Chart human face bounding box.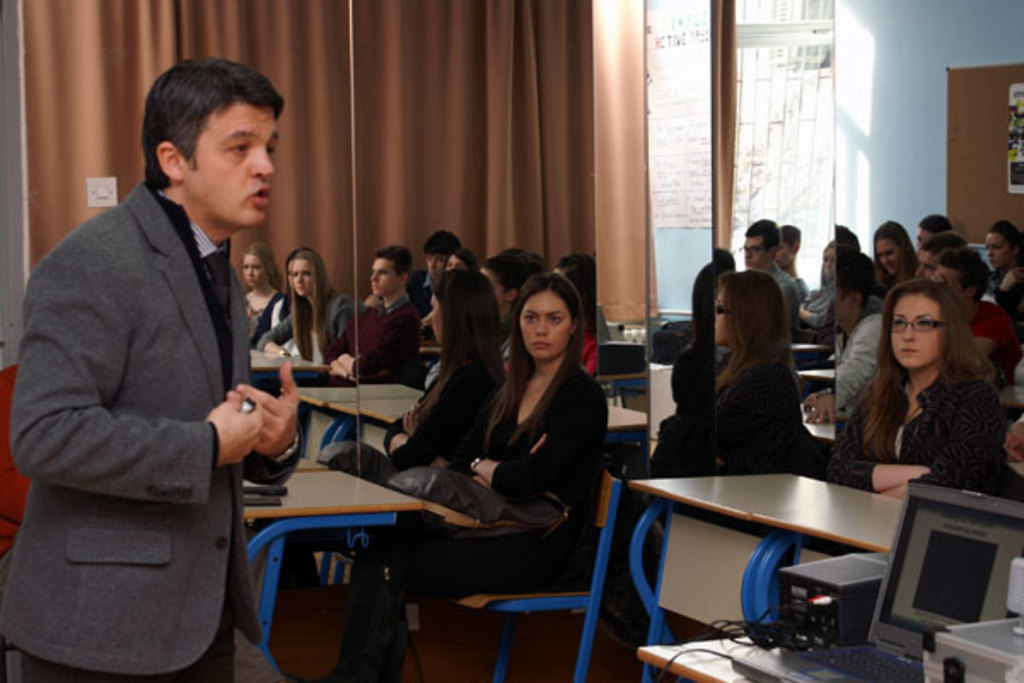
Charted: [918, 248, 940, 285].
